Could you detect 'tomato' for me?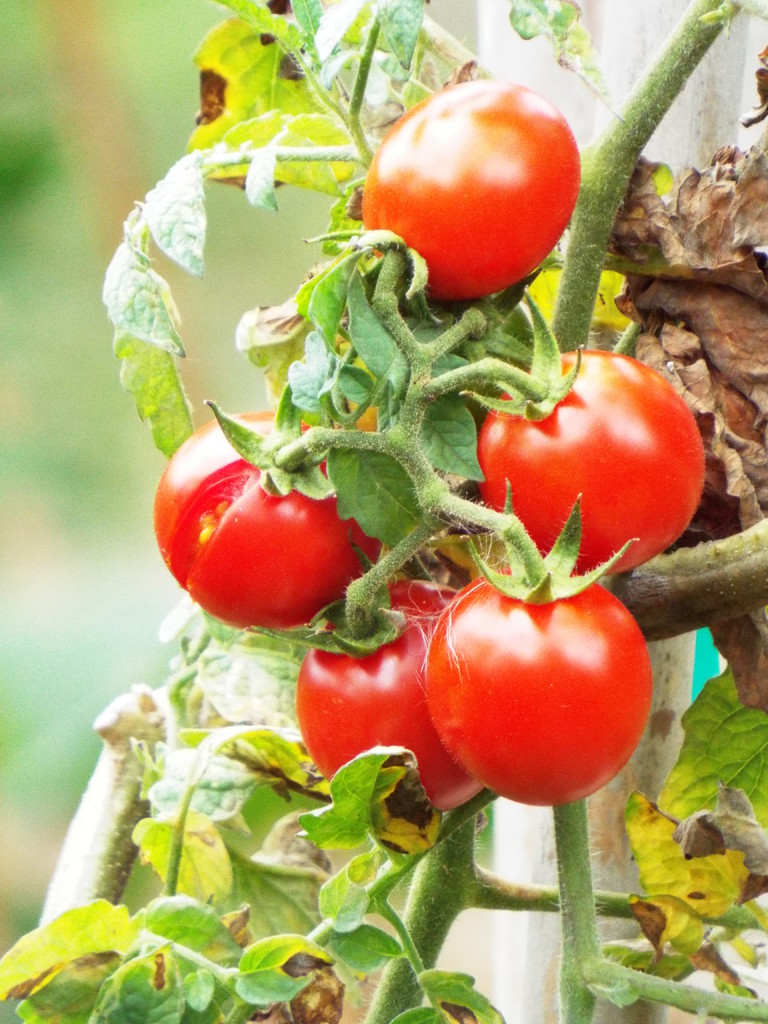
Detection result: BBox(419, 570, 666, 789).
